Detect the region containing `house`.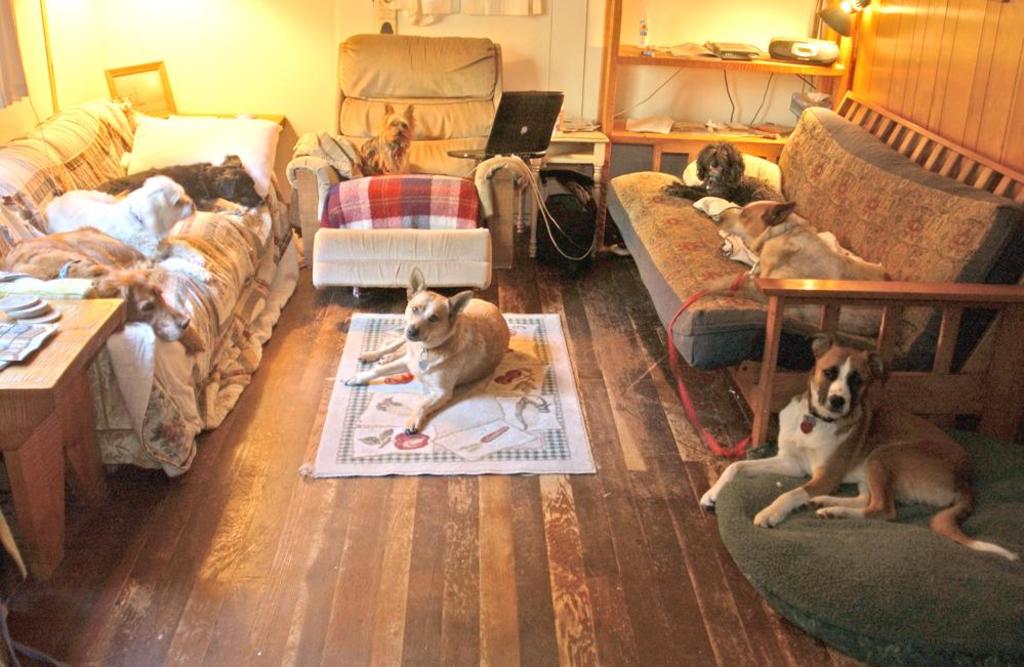
[0,0,1023,664].
